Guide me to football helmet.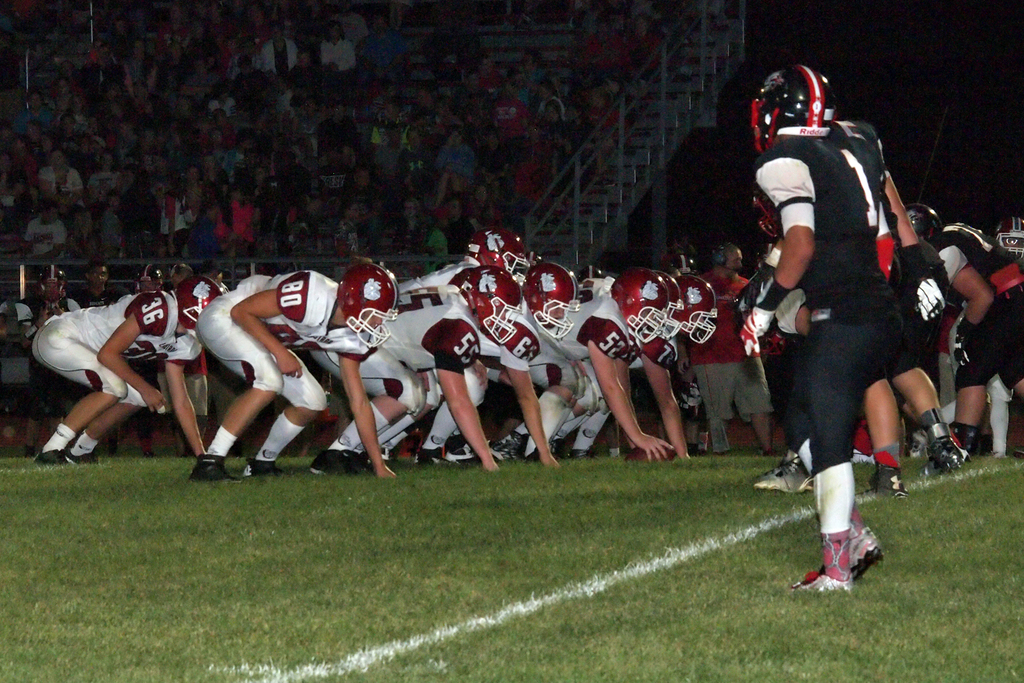
Guidance: 904 202 950 241.
